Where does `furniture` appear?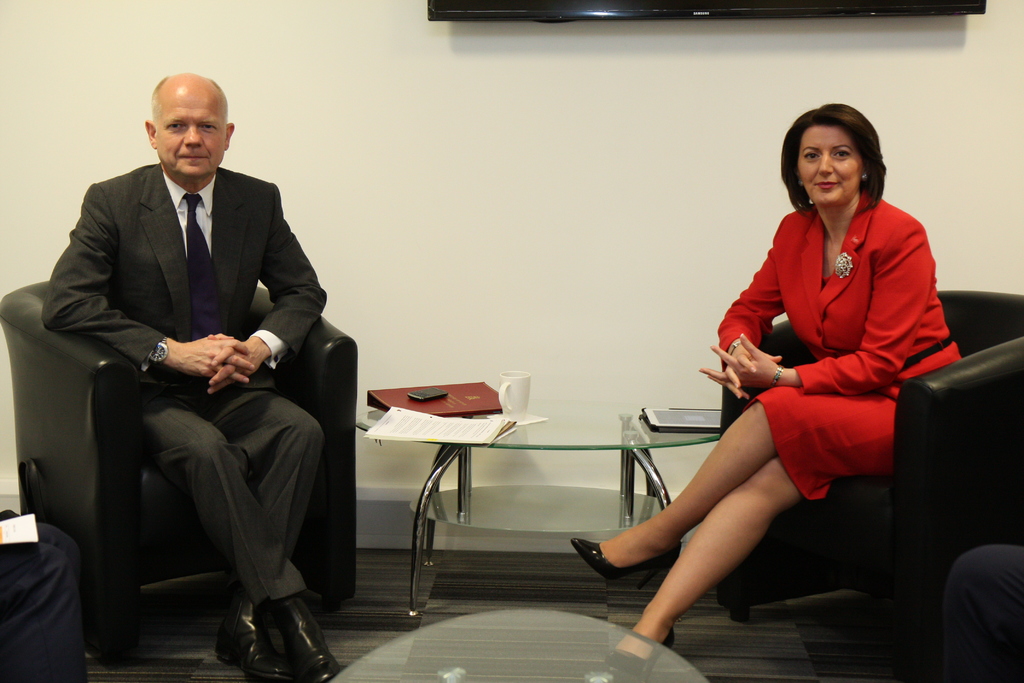
Appears at <bbox>721, 289, 1023, 643</bbox>.
